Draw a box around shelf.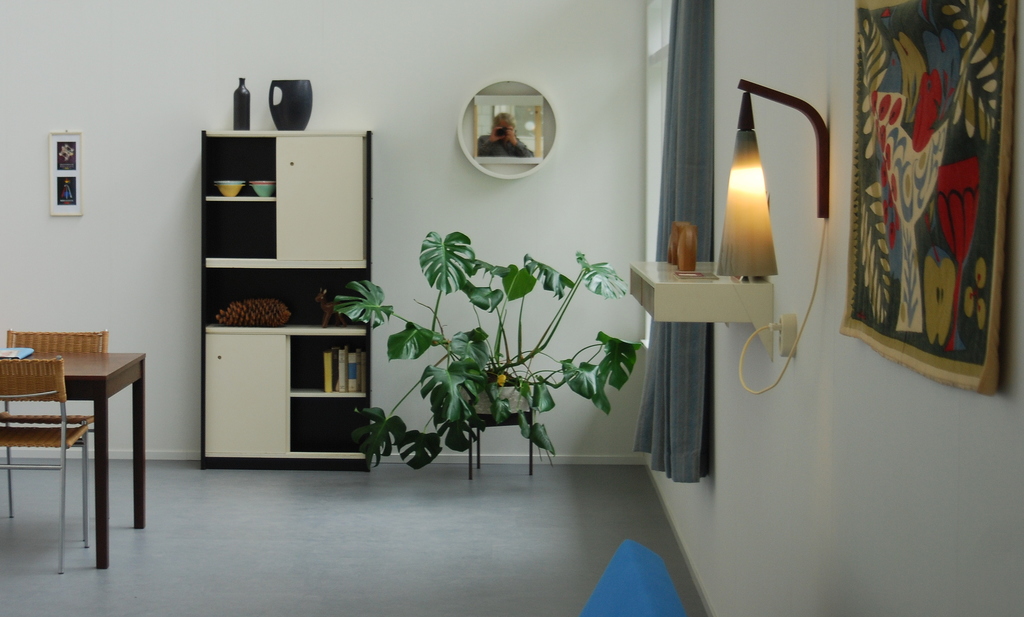
l=284, t=341, r=376, b=409.
